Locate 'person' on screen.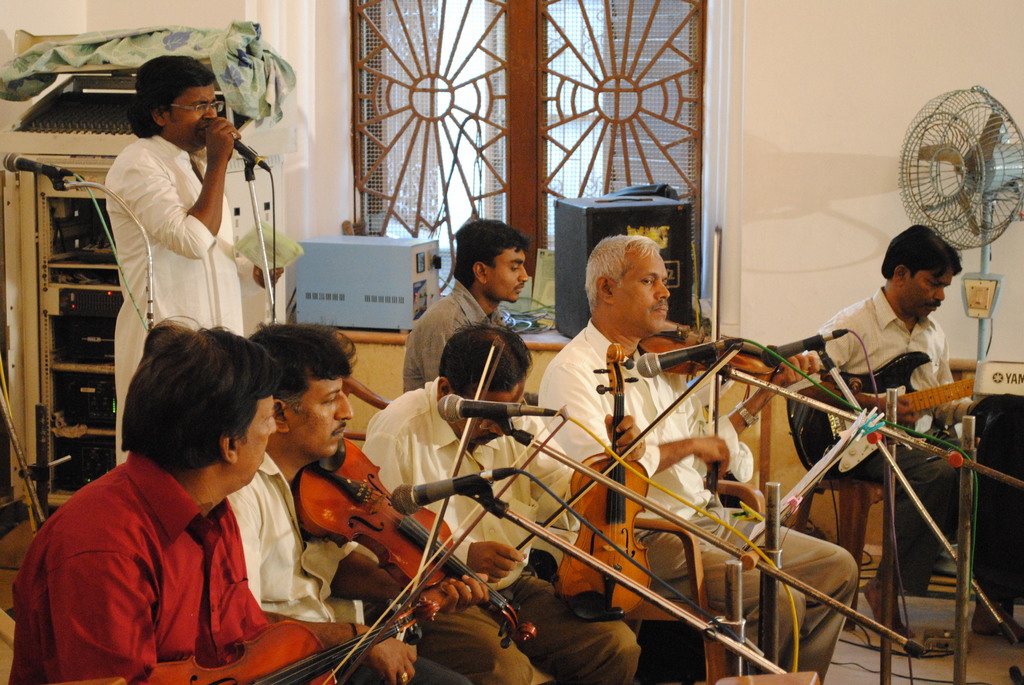
On screen at rect(224, 317, 489, 684).
